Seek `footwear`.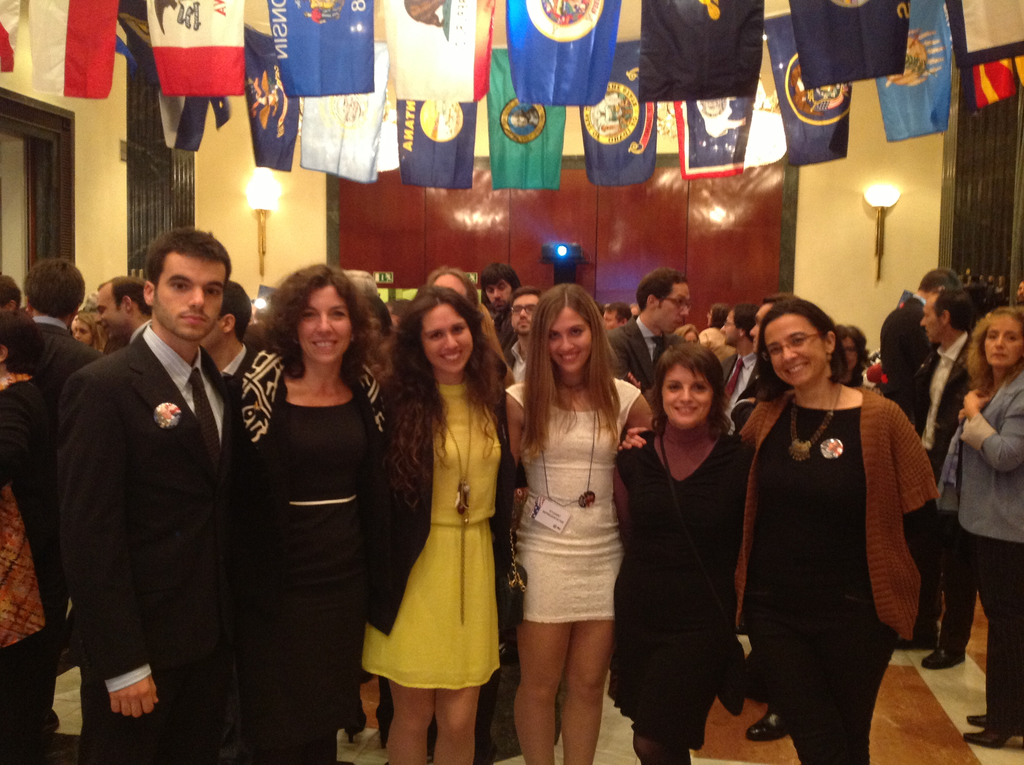
749,707,785,741.
